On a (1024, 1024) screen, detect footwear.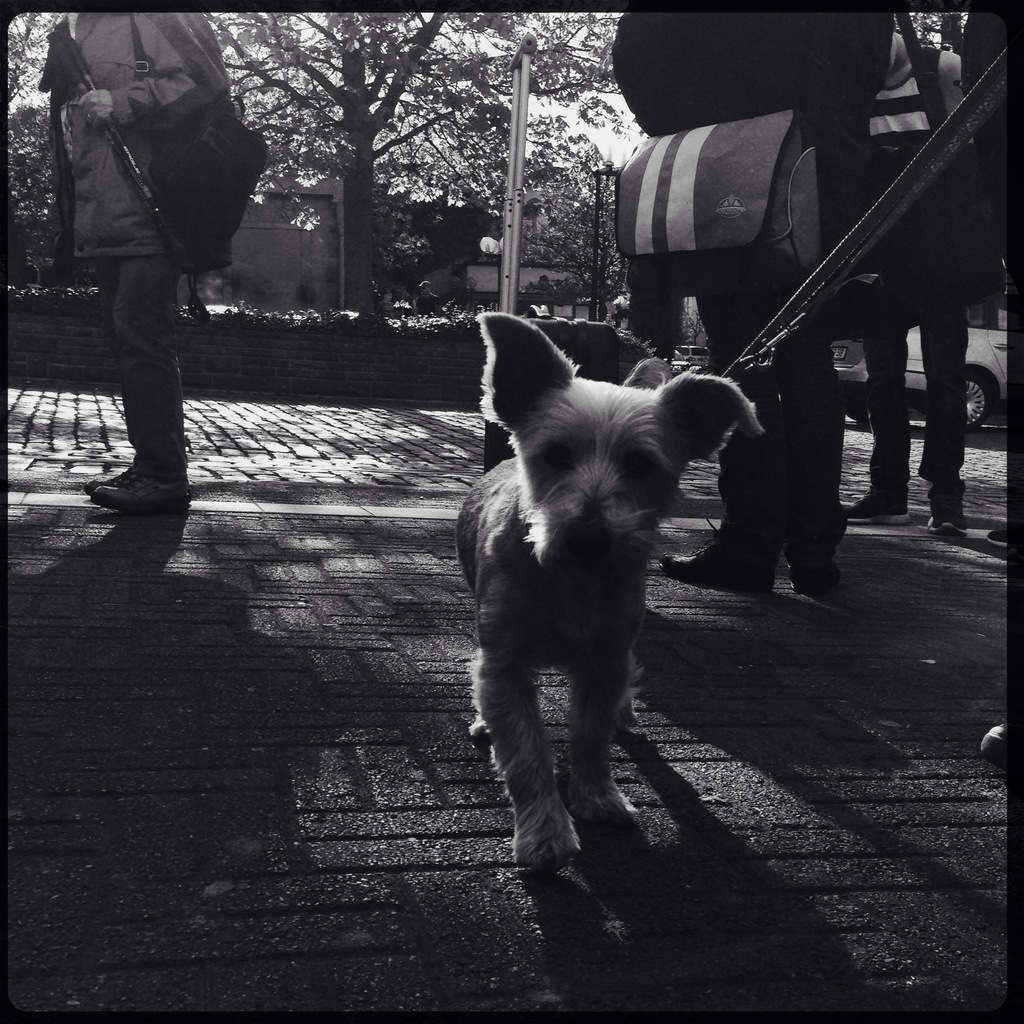
BBox(88, 469, 188, 511).
